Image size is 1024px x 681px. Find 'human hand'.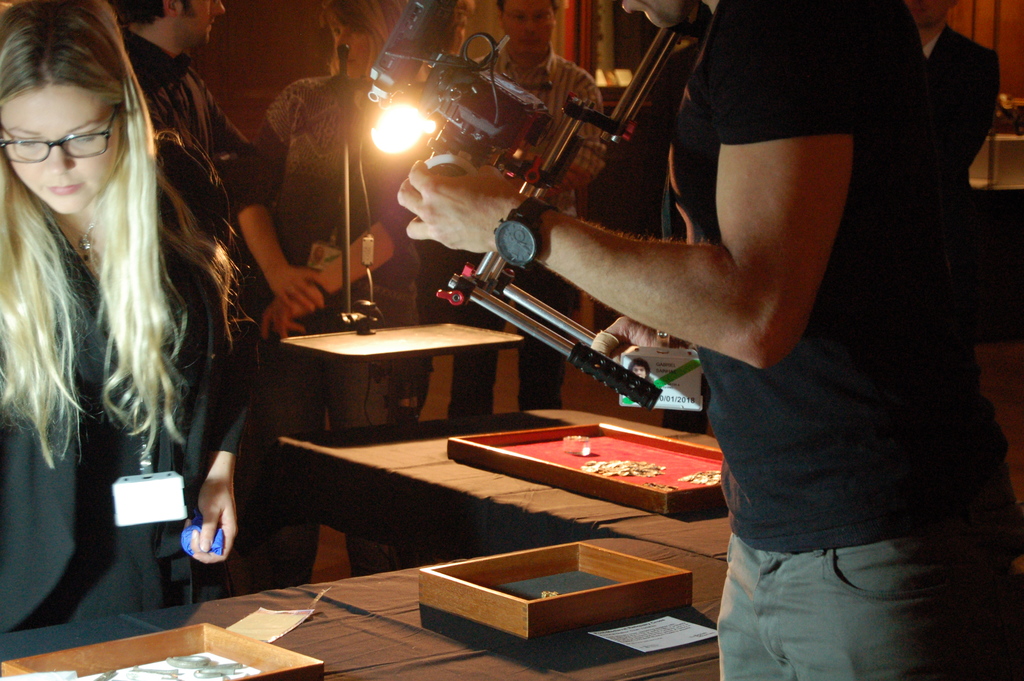
[557, 165, 590, 196].
